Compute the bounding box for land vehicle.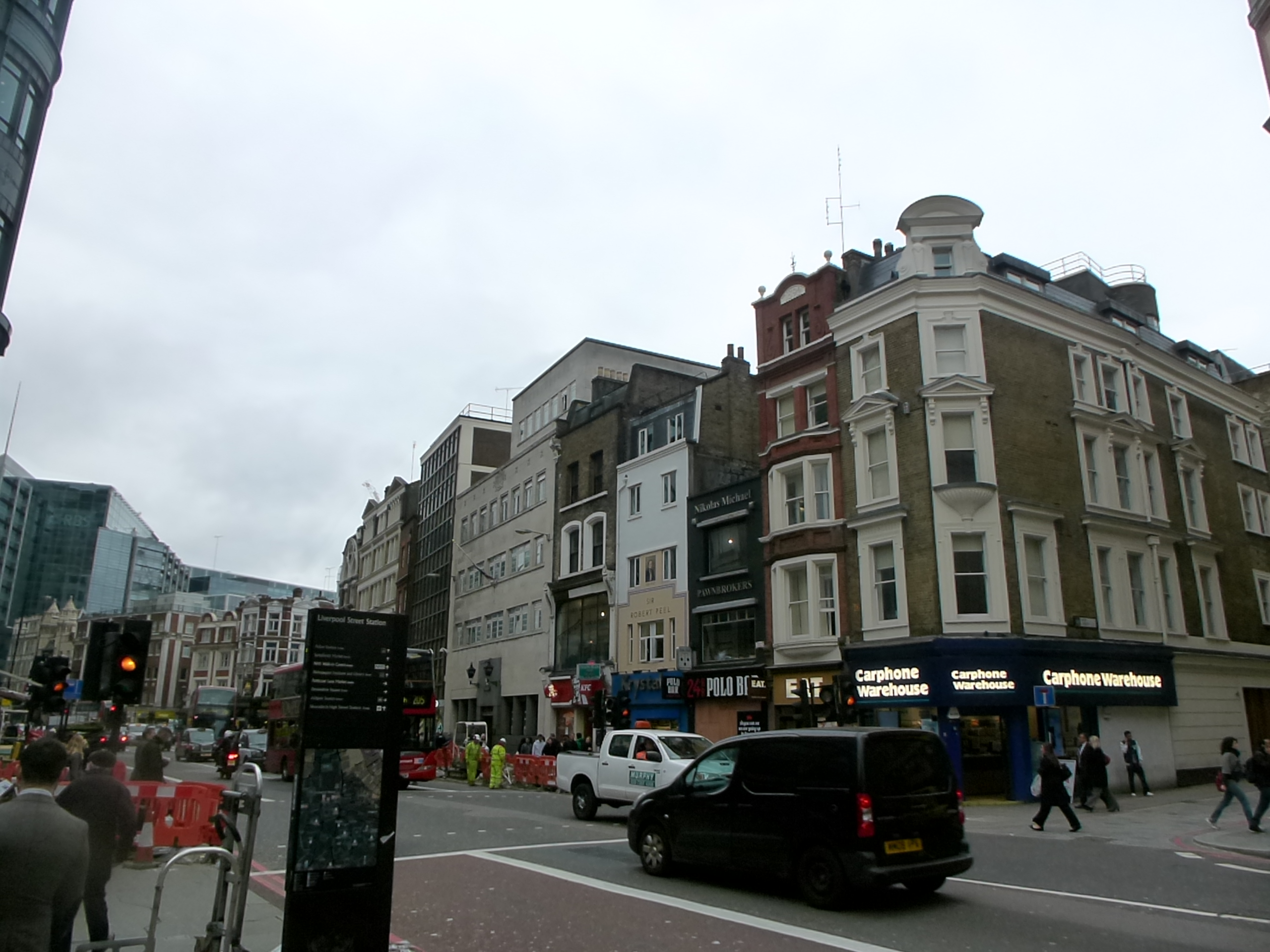
bbox(132, 322, 217, 387).
